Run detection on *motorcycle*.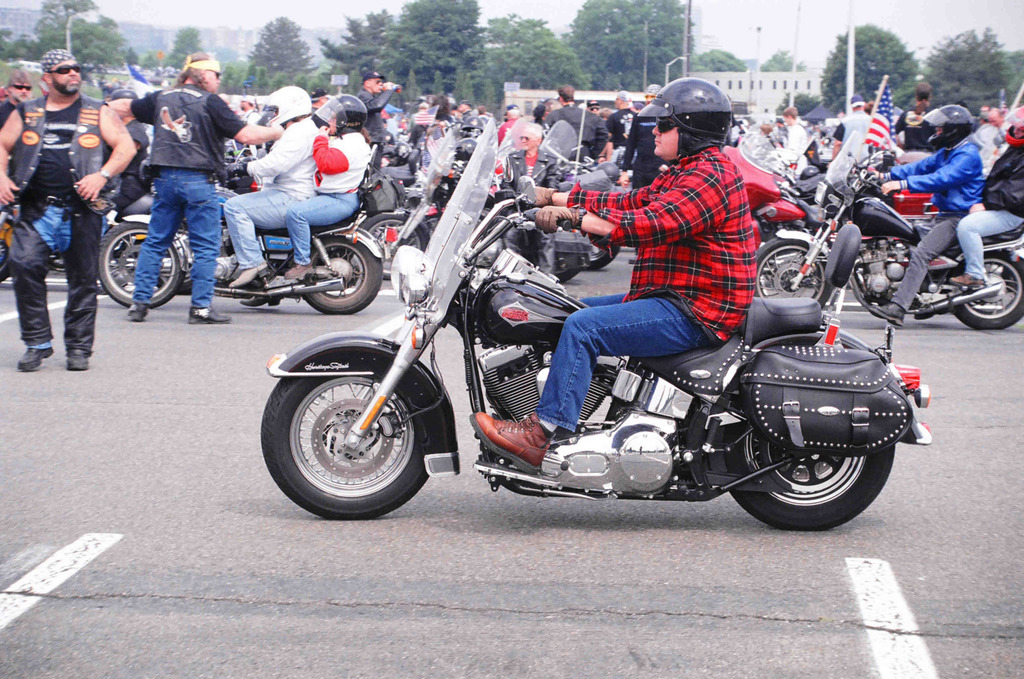
Result: <box>358,141,592,285</box>.
